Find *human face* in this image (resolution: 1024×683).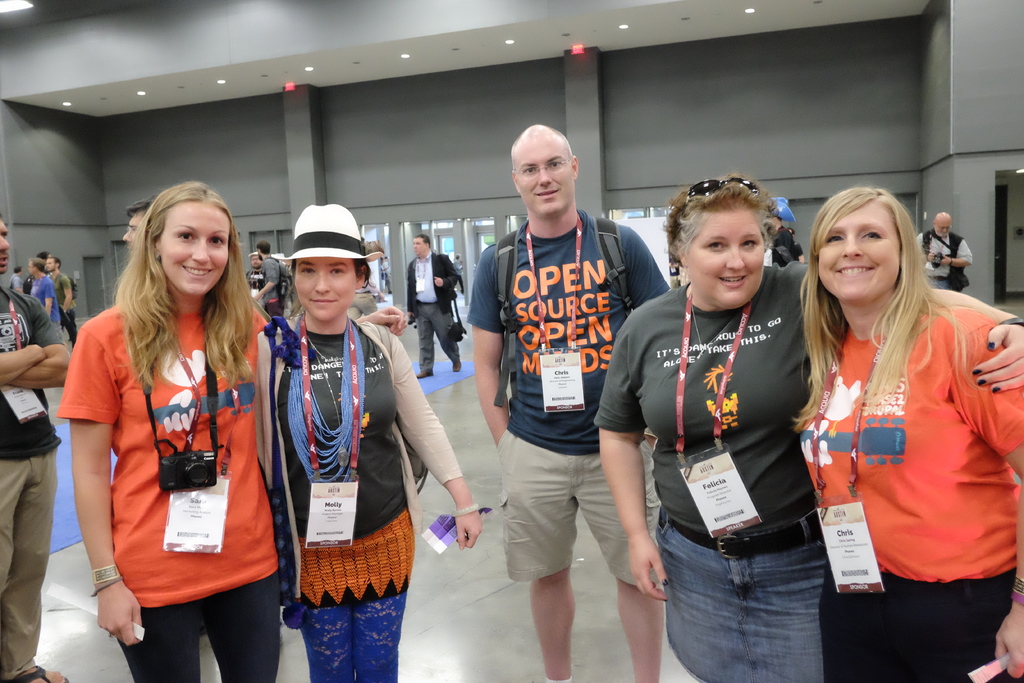
820,197,899,297.
